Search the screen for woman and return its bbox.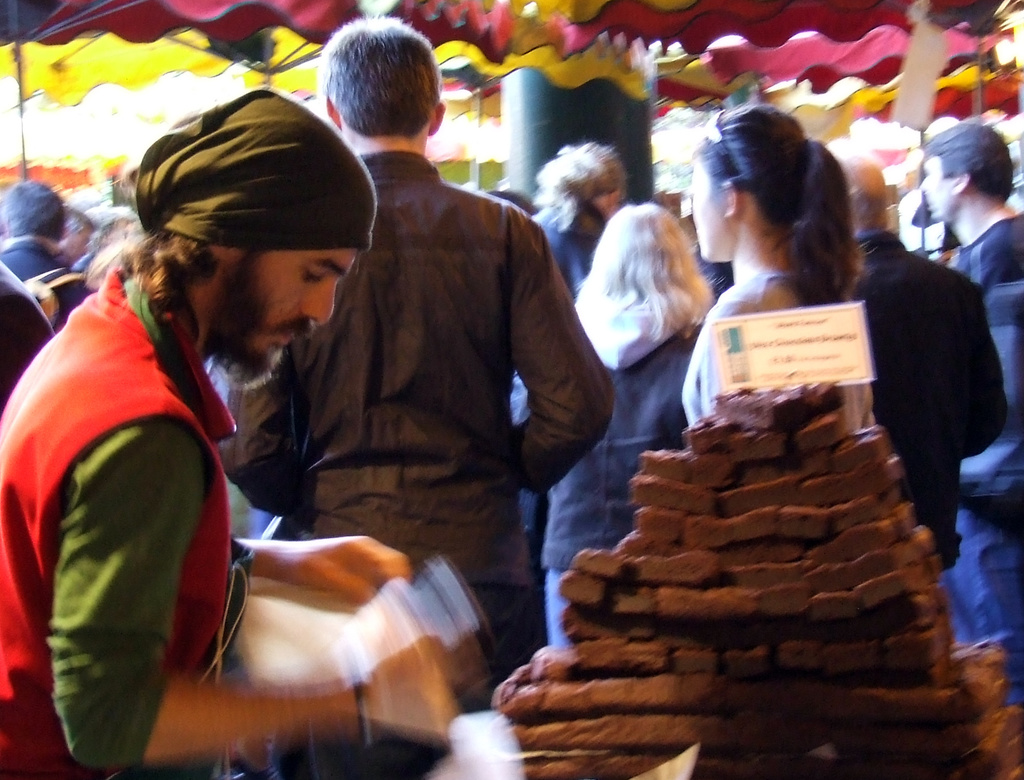
Found: crop(545, 191, 718, 664).
